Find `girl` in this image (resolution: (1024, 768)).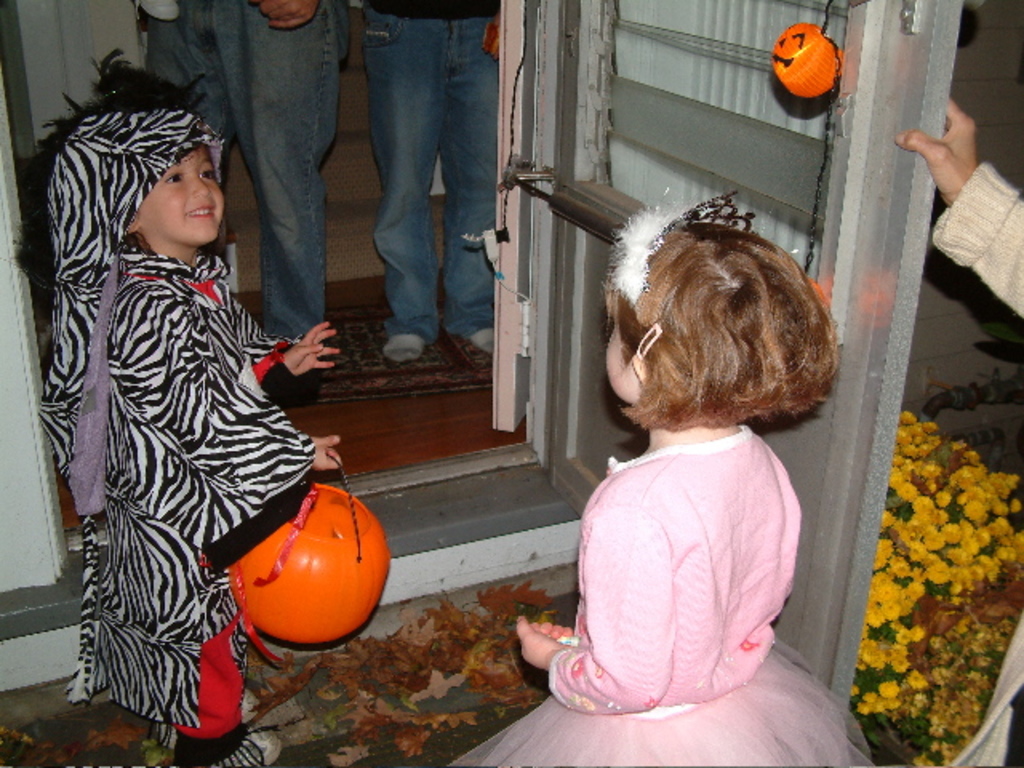
[446,190,875,766].
